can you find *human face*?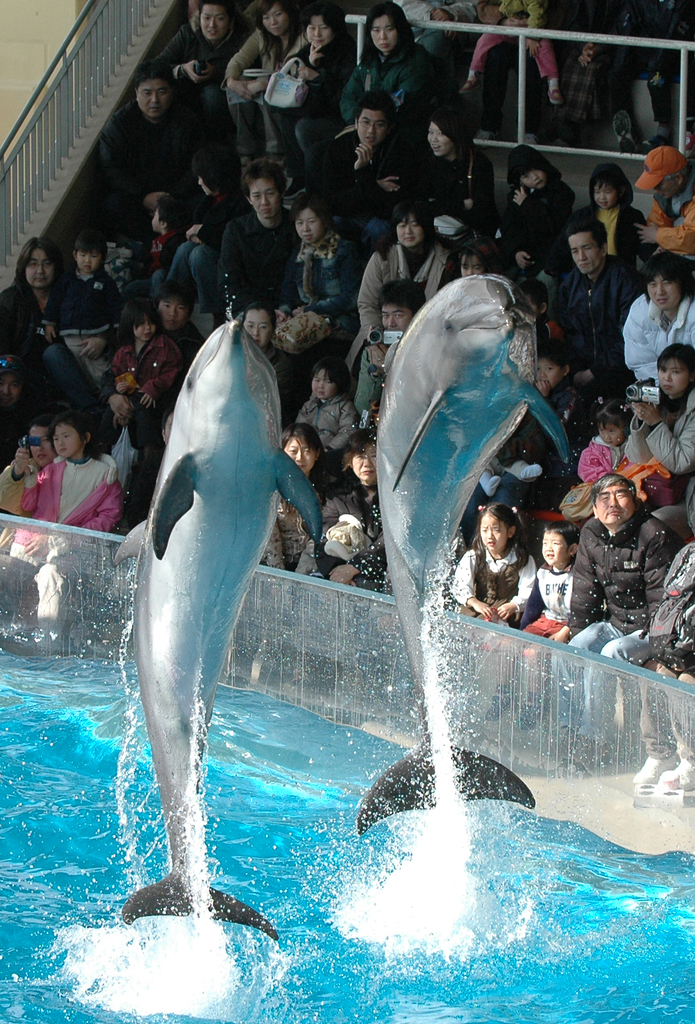
Yes, bounding box: {"left": 301, "top": 13, "right": 328, "bottom": 51}.
